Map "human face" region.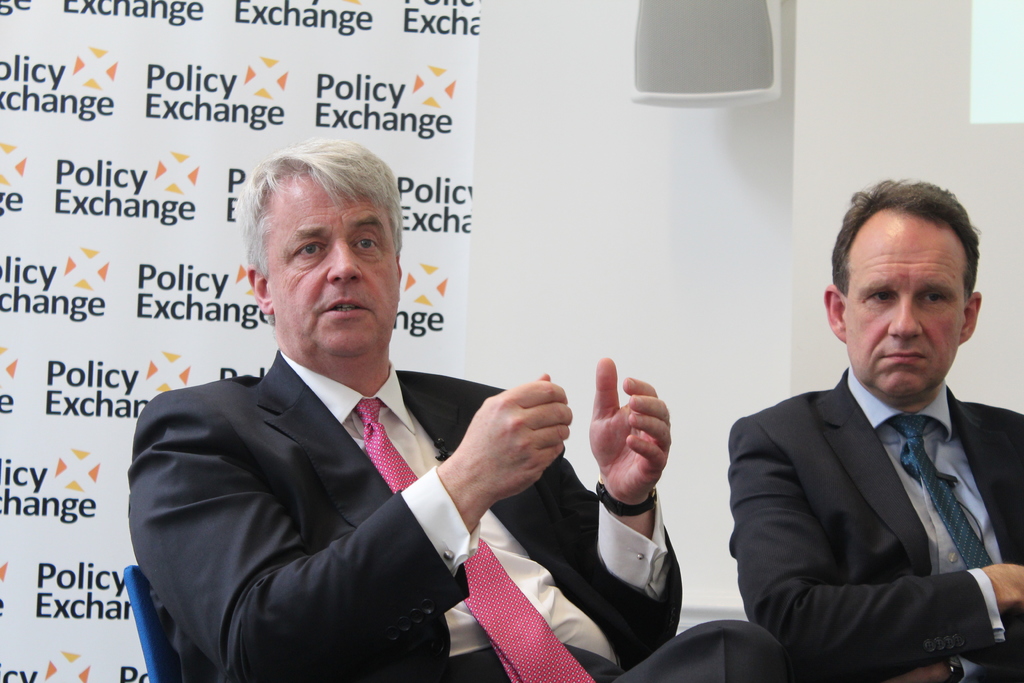
Mapped to {"left": 851, "top": 220, "right": 968, "bottom": 397}.
